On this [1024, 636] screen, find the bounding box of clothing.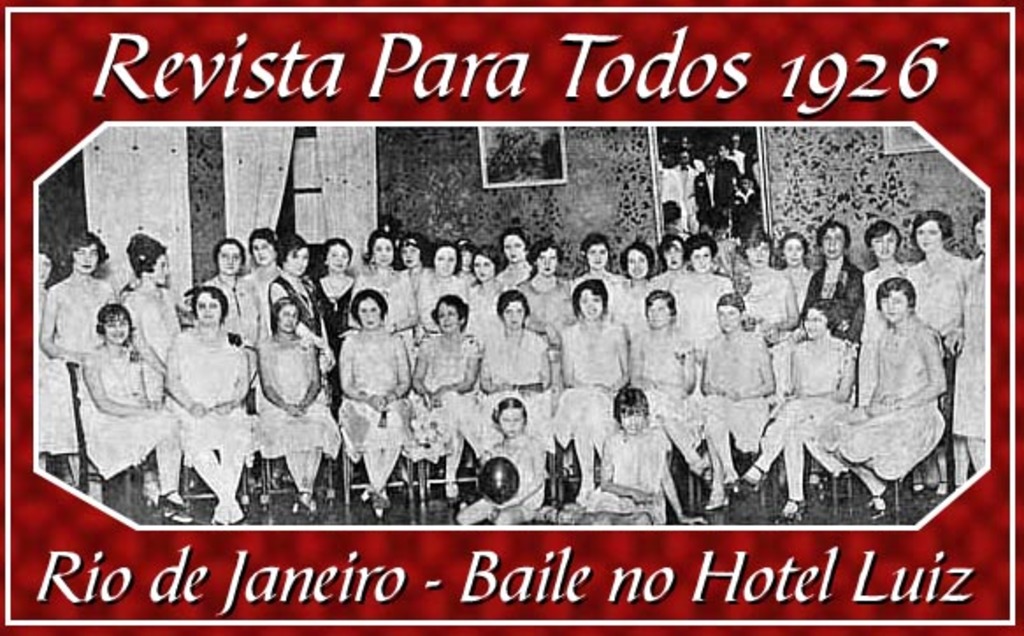
Bounding box: box=[520, 269, 576, 334].
